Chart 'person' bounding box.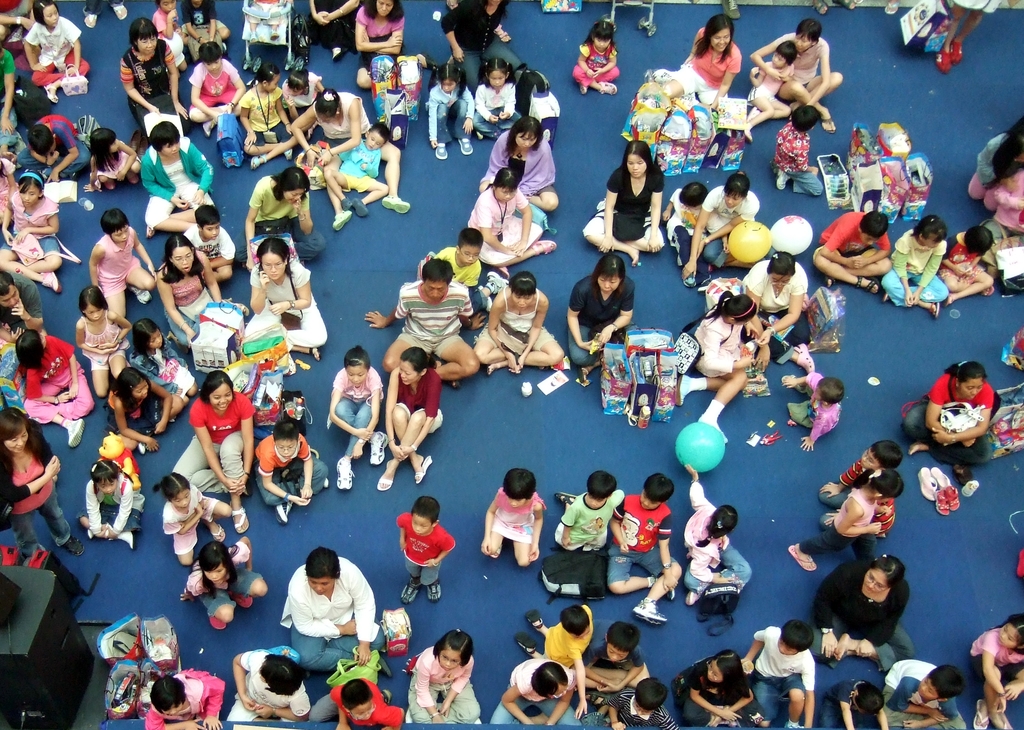
Charted: x1=141 y1=664 x2=221 y2=729.
